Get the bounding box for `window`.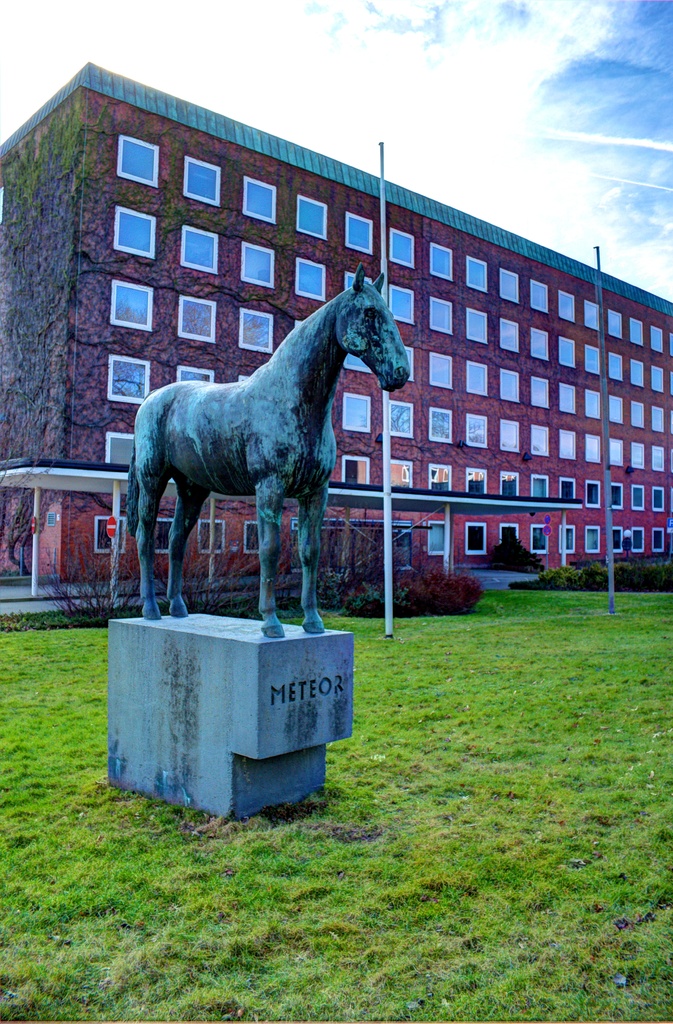
178:296:215:346.
